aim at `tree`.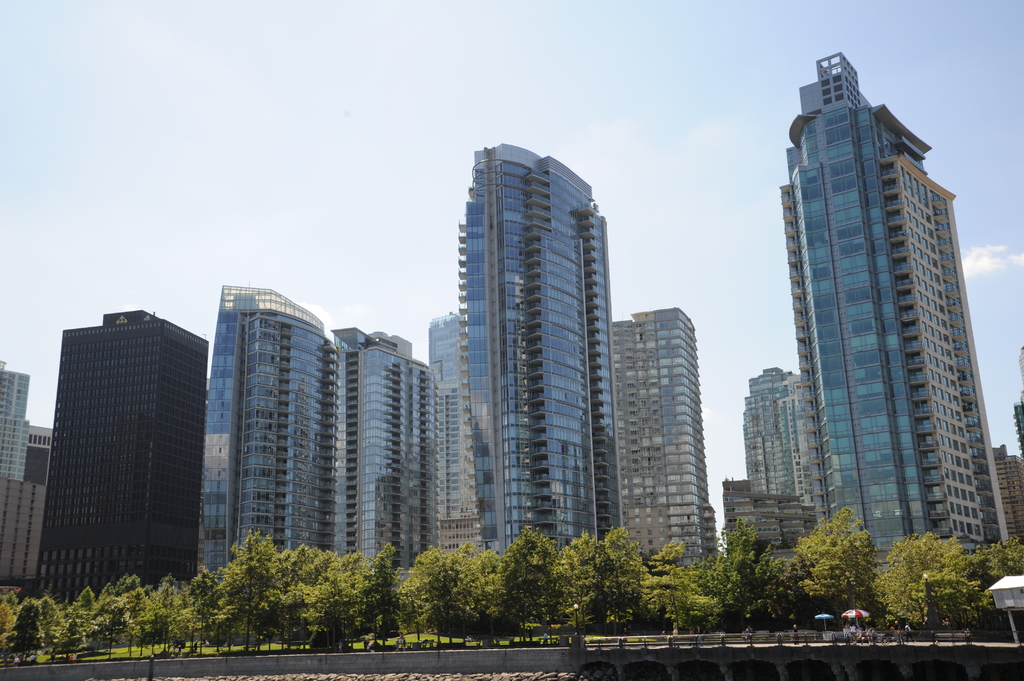
Aimed at crop(890, 537, 993, 628).
